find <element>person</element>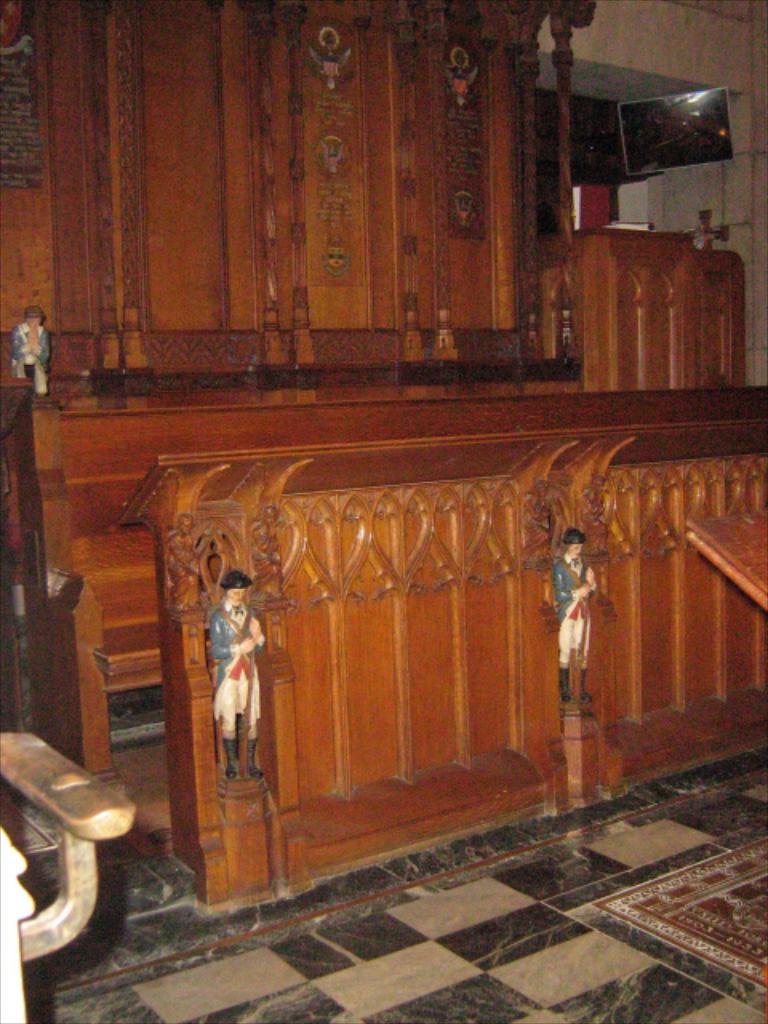
<region>208, 568, 267, 778</region>
